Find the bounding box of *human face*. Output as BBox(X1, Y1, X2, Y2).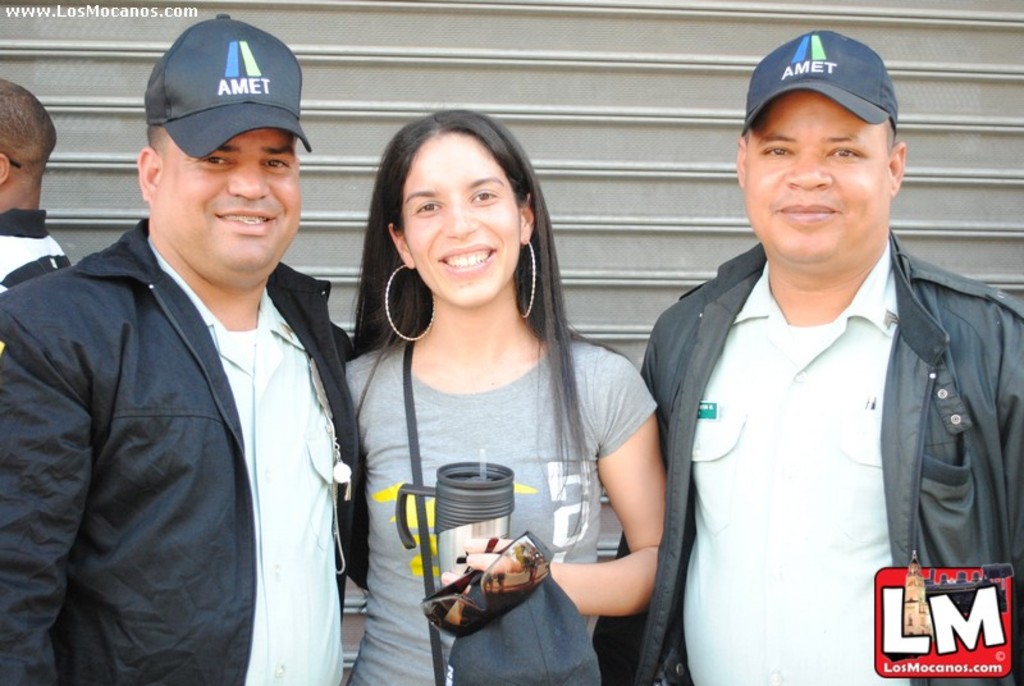
BBox(151, 132, 303, 285).
